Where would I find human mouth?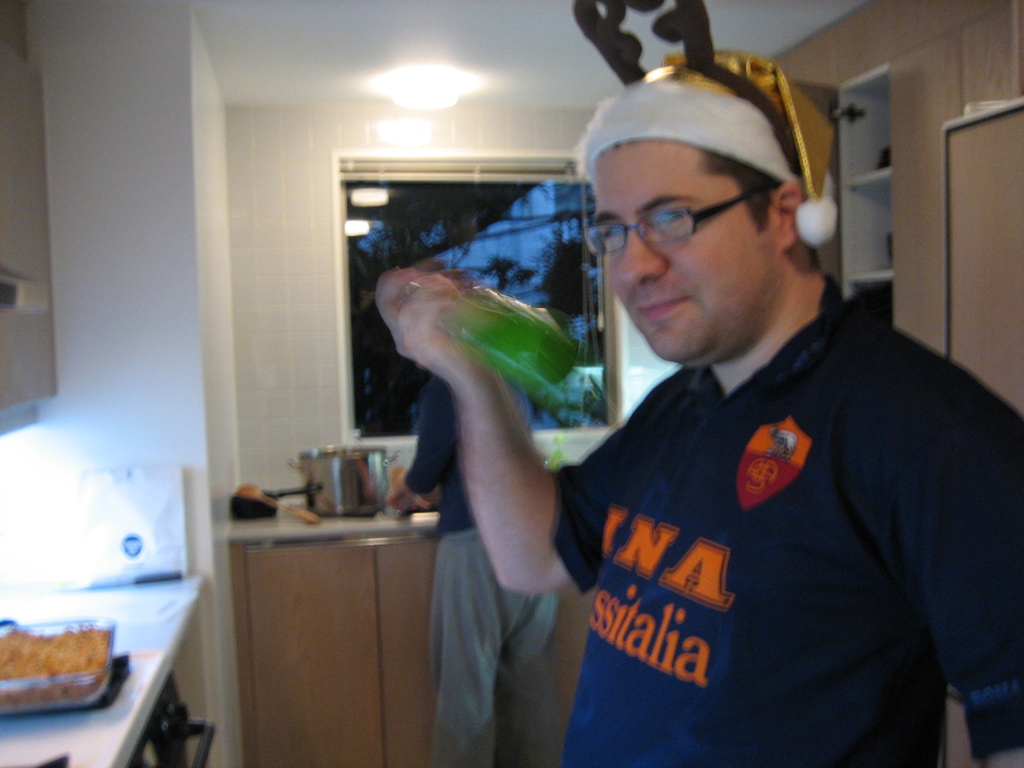
At (638,295,690,321).
